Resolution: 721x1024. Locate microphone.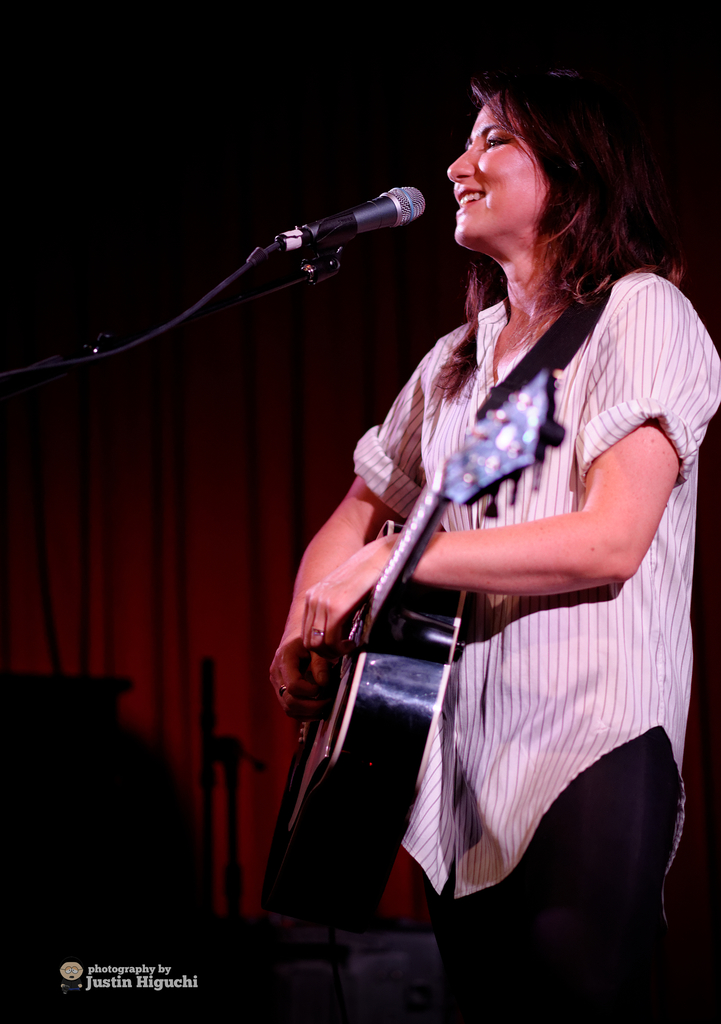
pyautogui.locateOnScreen(245, 173, 431, 275).
